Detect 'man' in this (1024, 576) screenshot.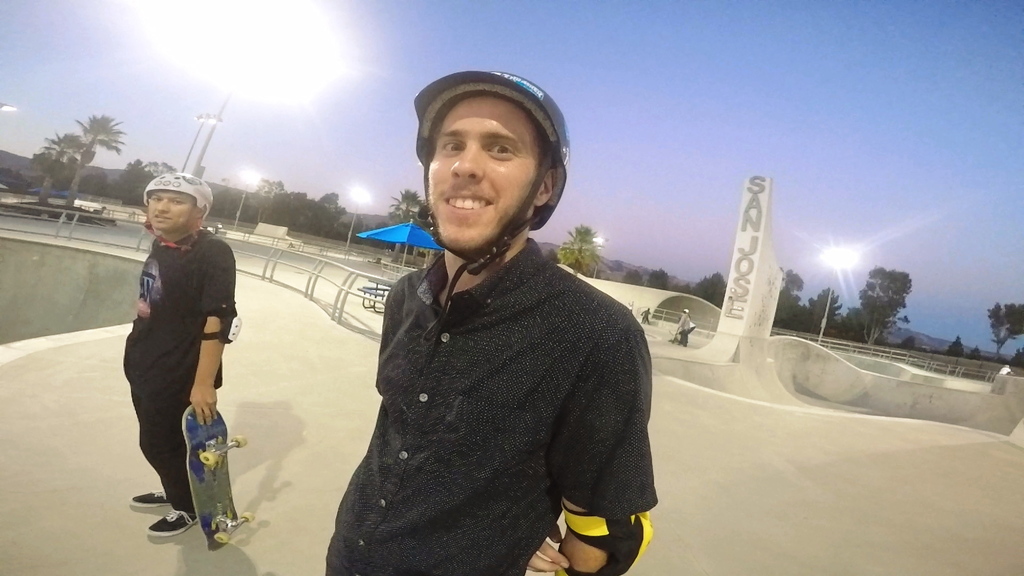
Detection: detection(302, 72, 662, 561).
